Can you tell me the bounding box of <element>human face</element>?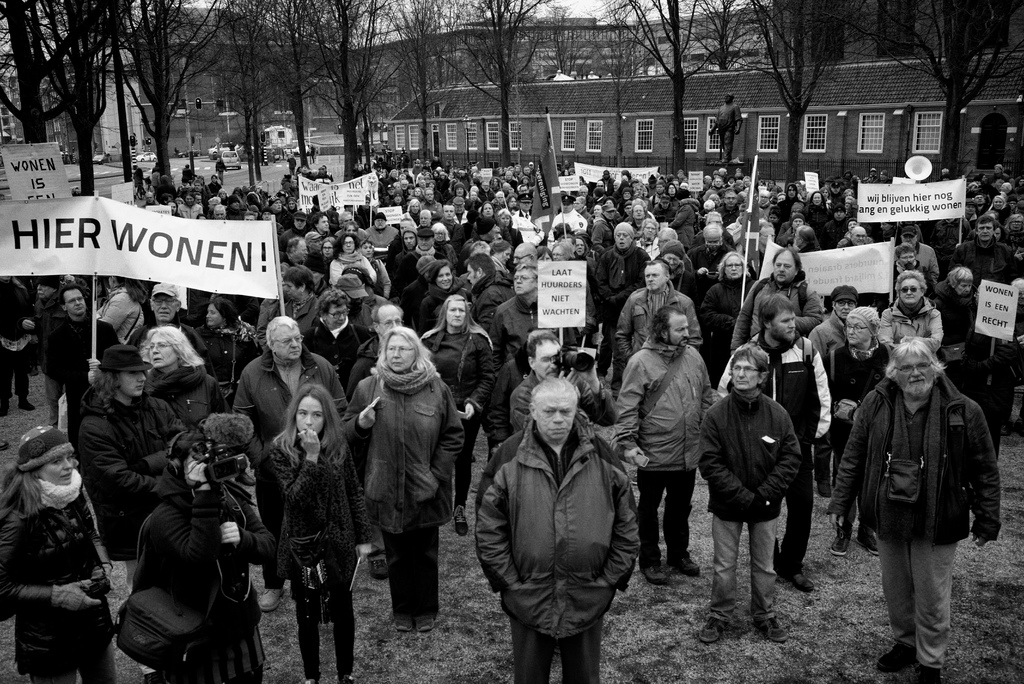
l=521, t=200, r=529, b=209.
